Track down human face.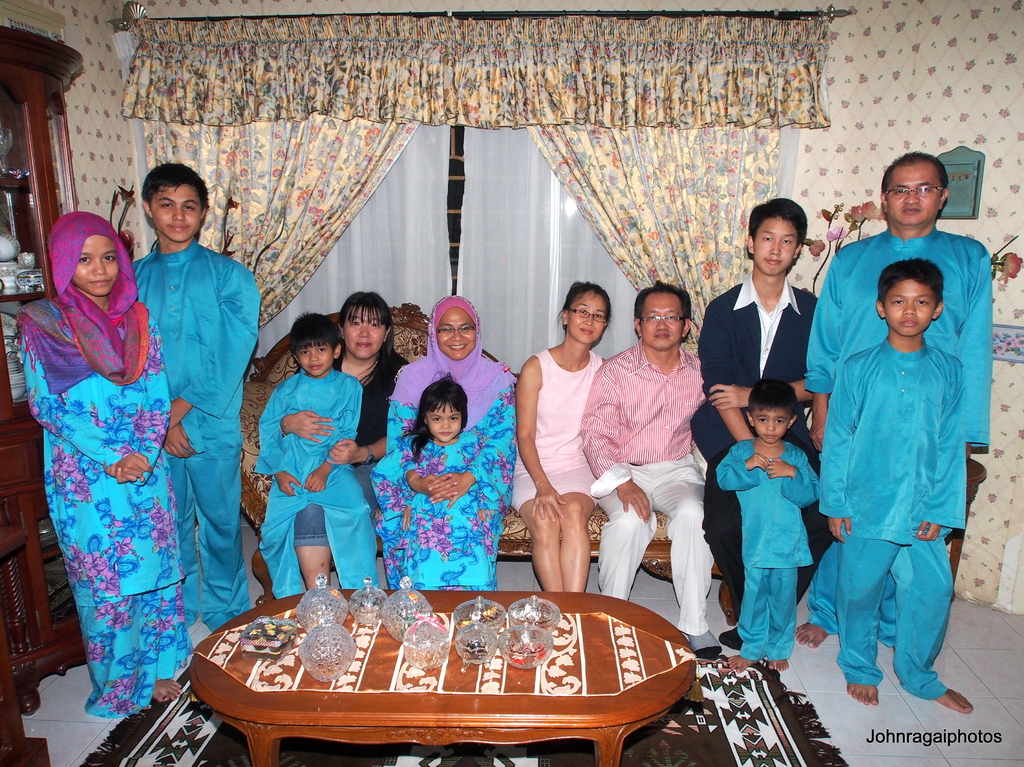
Tracked to box(887, 165, 943, 227).
